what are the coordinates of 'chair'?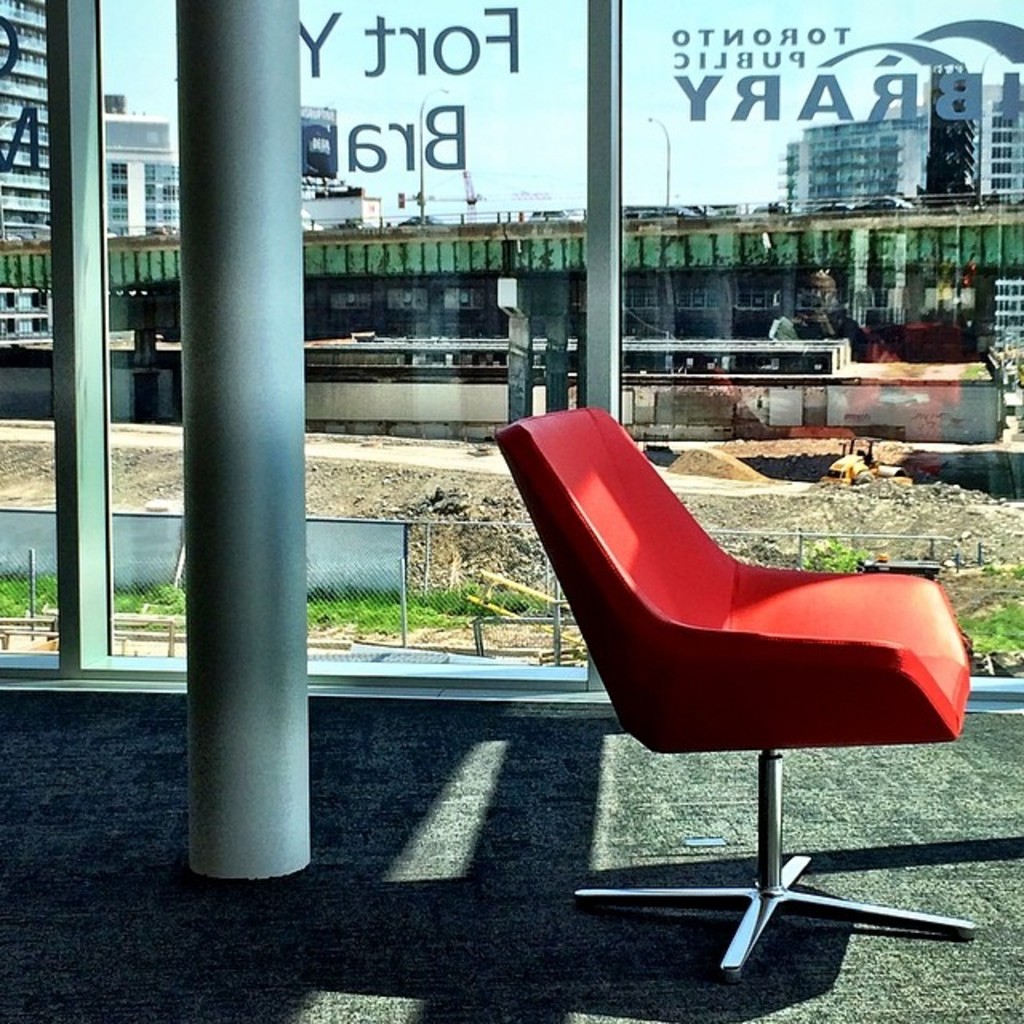
{"x1": 466, "y1": 411, "x2": 989, "y2": 989}.
